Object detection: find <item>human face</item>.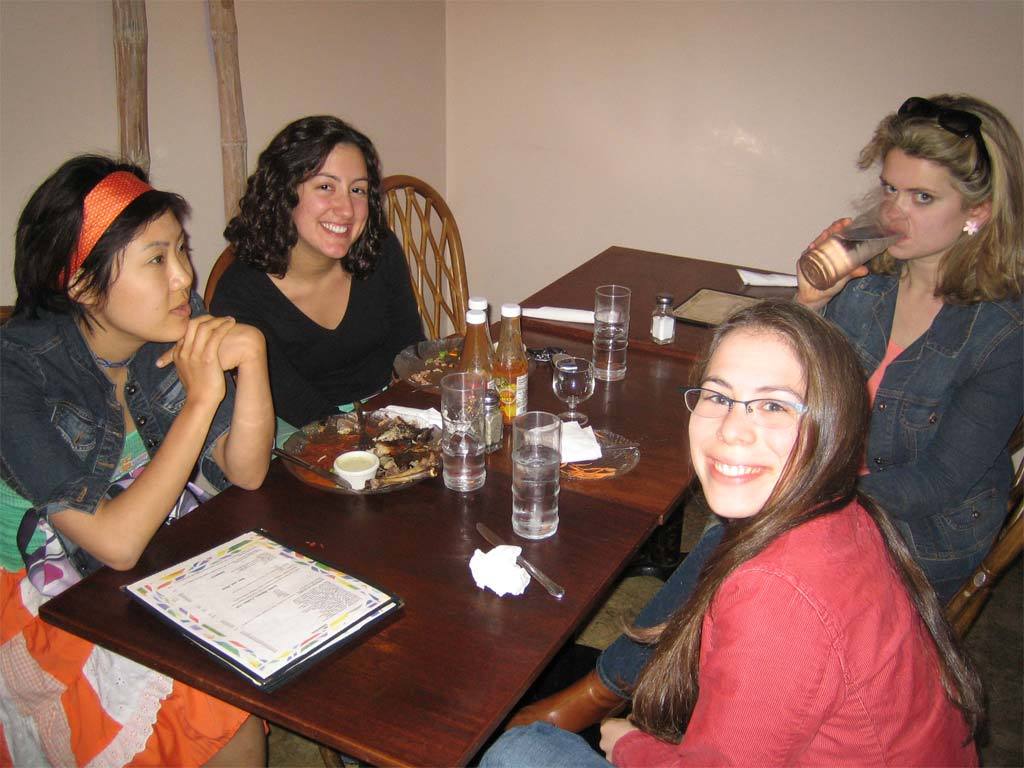
detection(688, 324, 805, 518).
